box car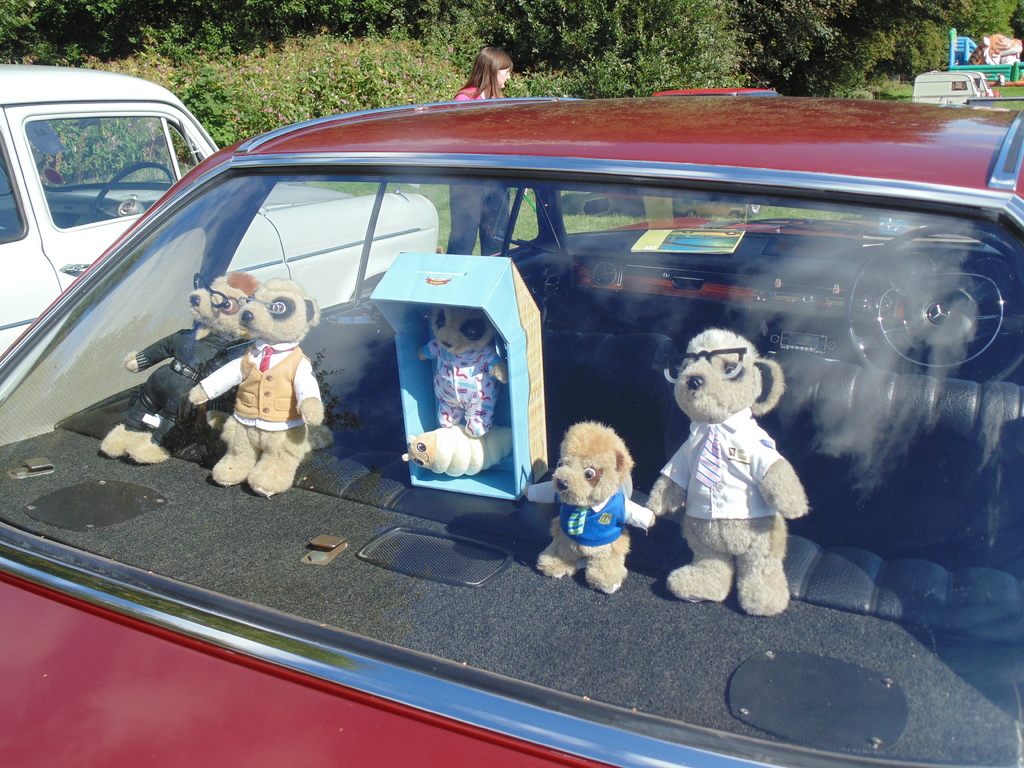
{"x1": 0, "y1": 61, "x2": 448, "y2": 447}
